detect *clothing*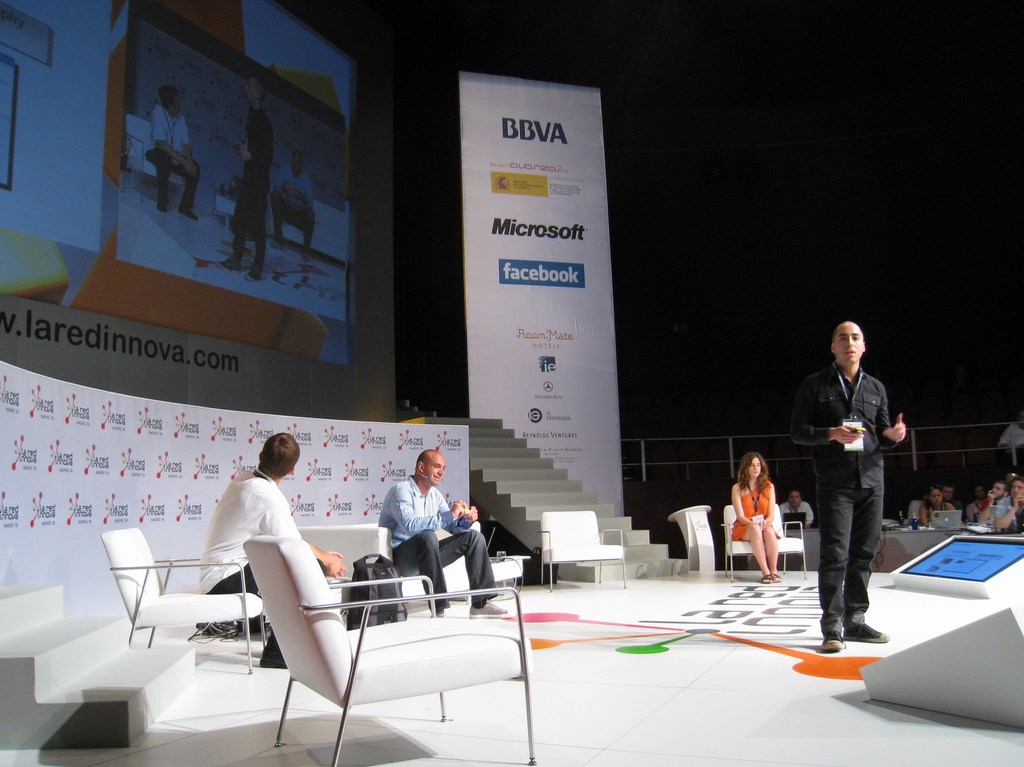
(left=778, top=496, right=815, bottom=530)
